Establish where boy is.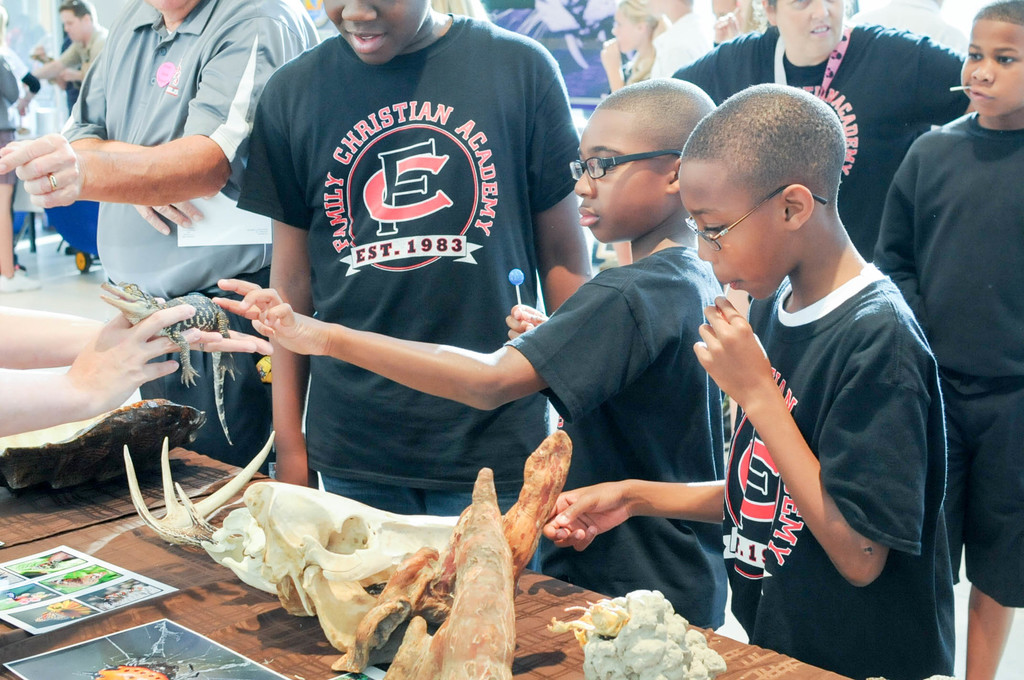
Established at crop(870, 0, 1023, 679).
